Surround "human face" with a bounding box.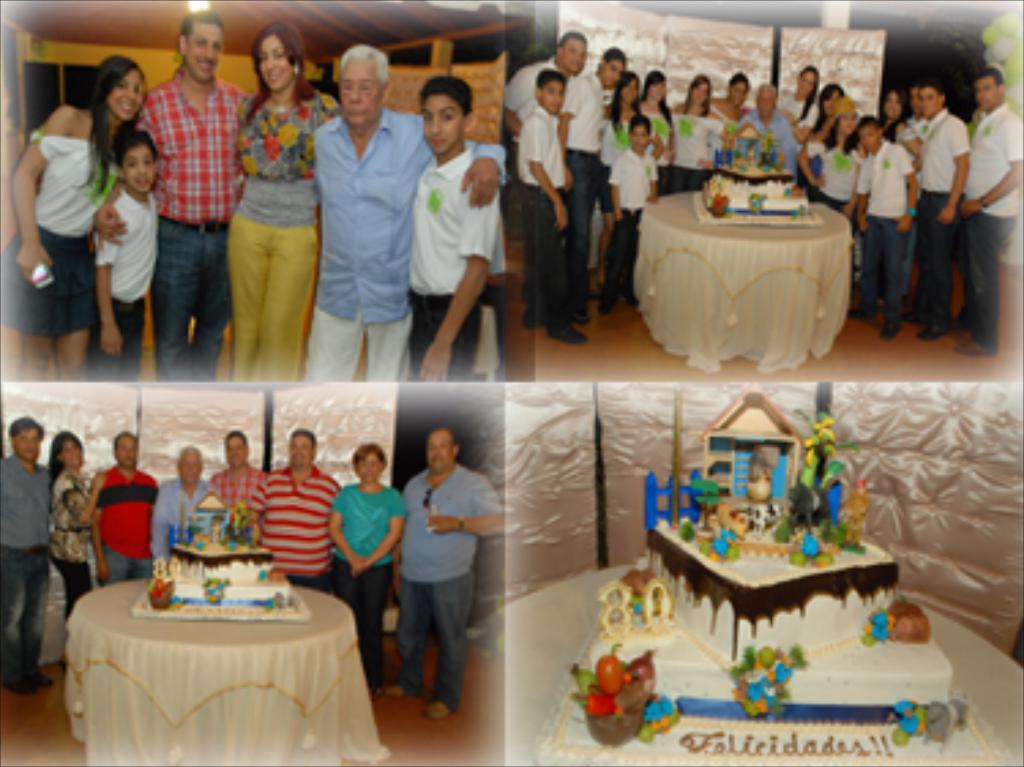
[x1=964, y1=68, x2=997, y2=112].
